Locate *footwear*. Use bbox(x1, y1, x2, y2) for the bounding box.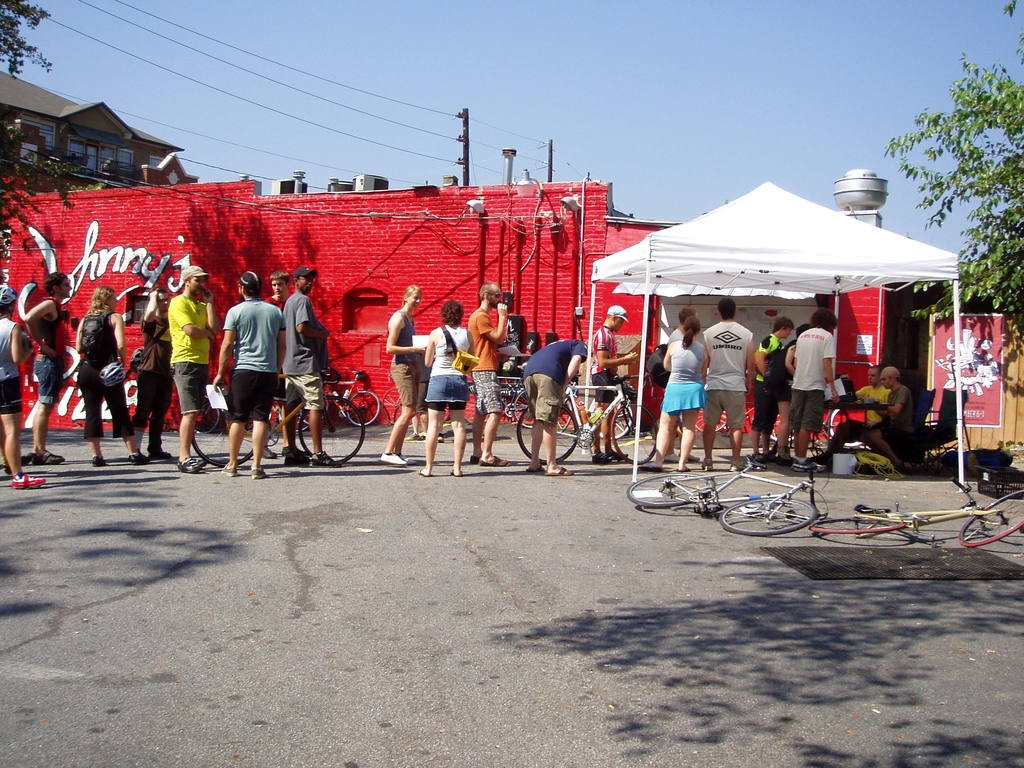
bbox(637, 461, 662, 471).
